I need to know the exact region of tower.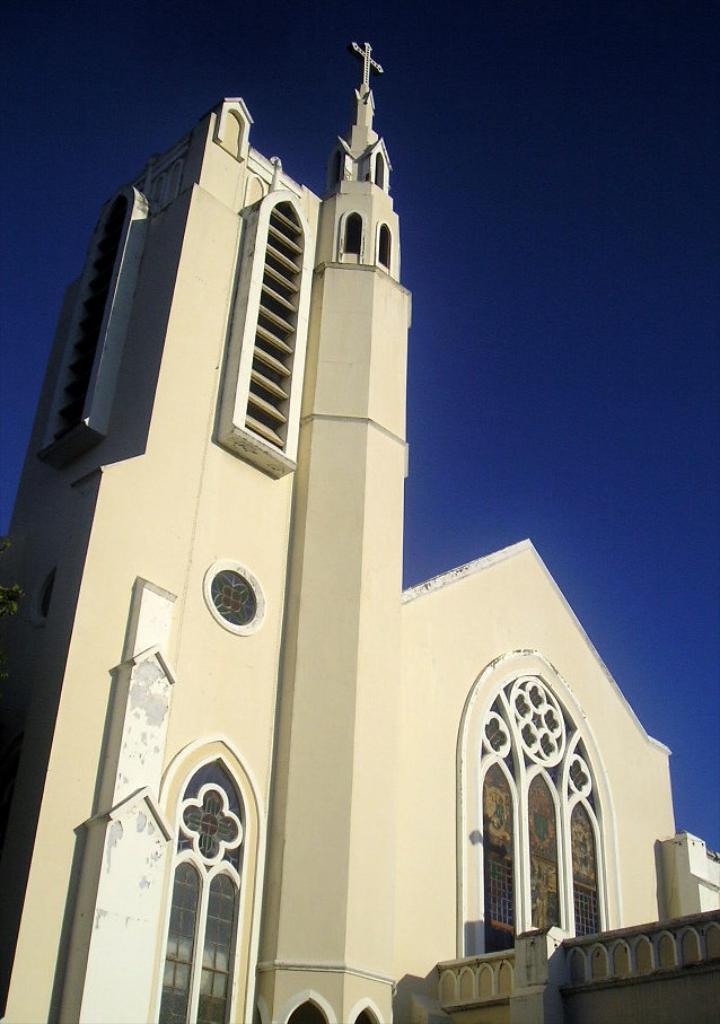
Region: crop(377, 492, 719, 933).
